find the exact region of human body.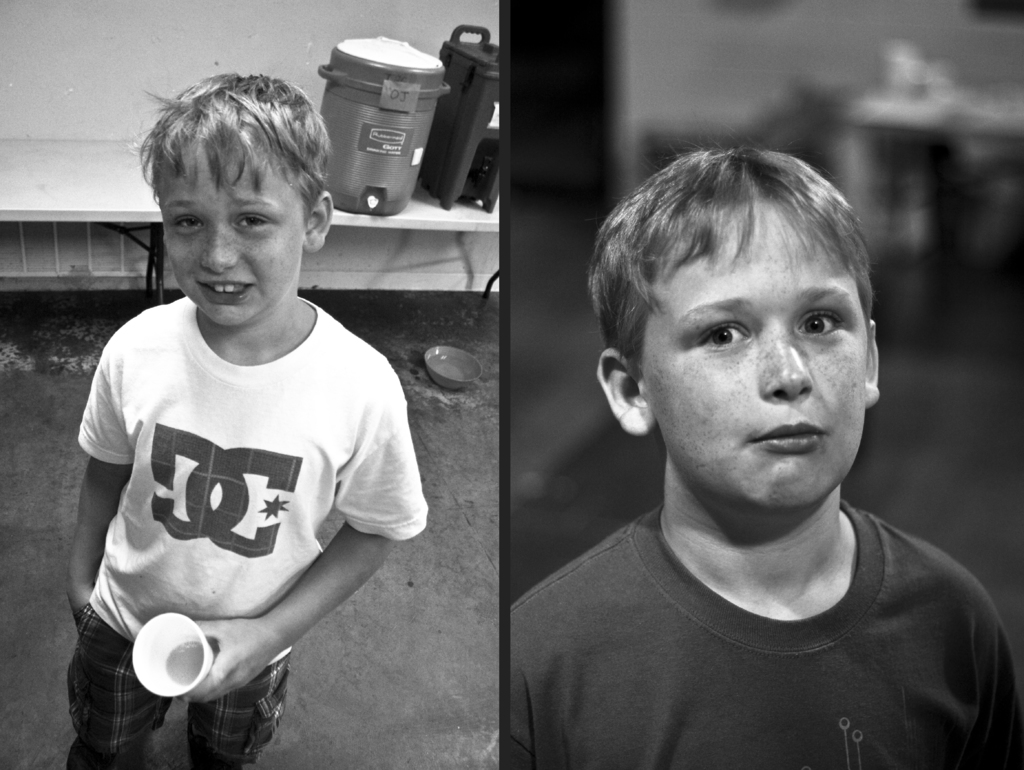
Exact region: box(506, 147, 1017, 769).
